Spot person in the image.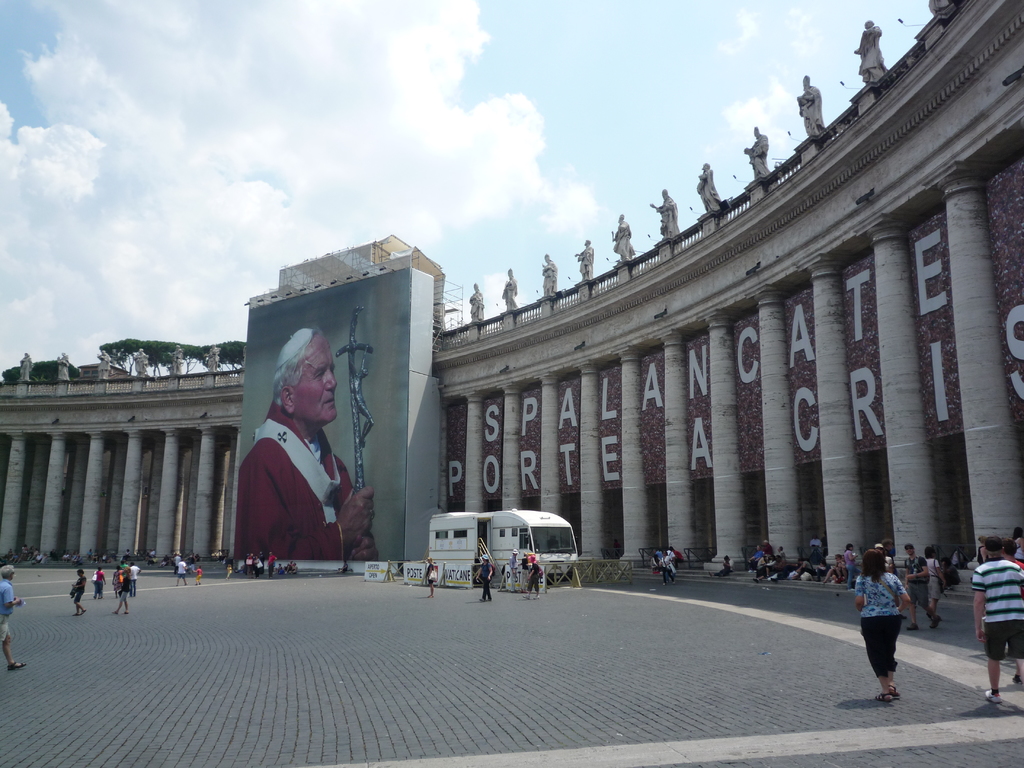
person found at bbox=[521, 552, 543, 600].
